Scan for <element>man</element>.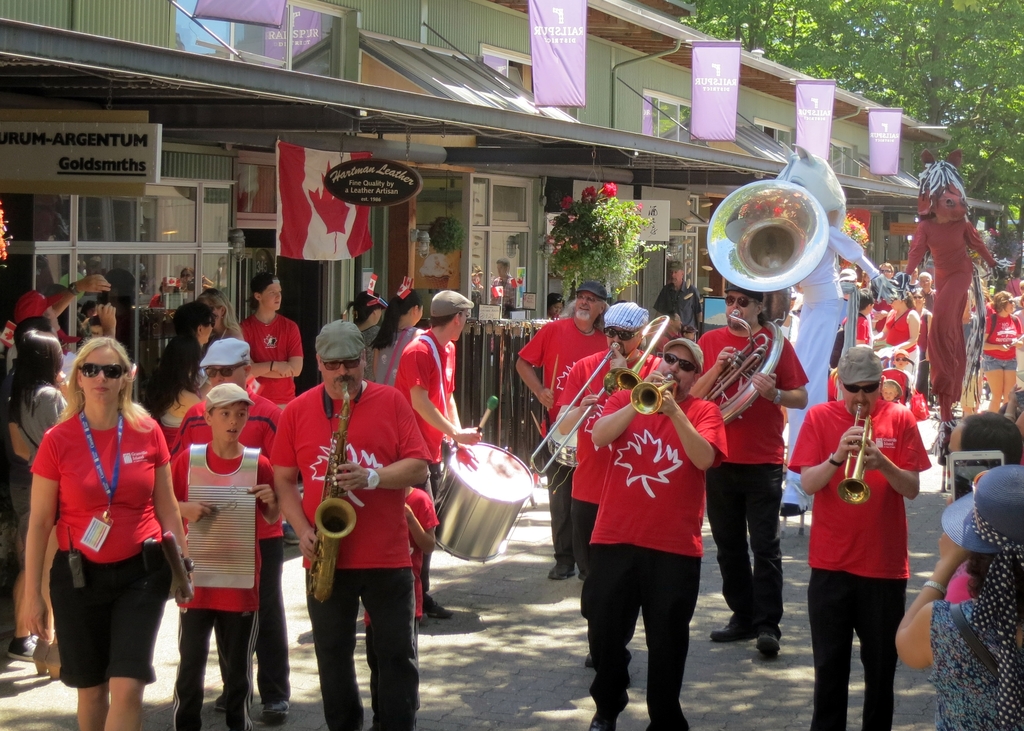
Scan result: 785:345:930:730.
